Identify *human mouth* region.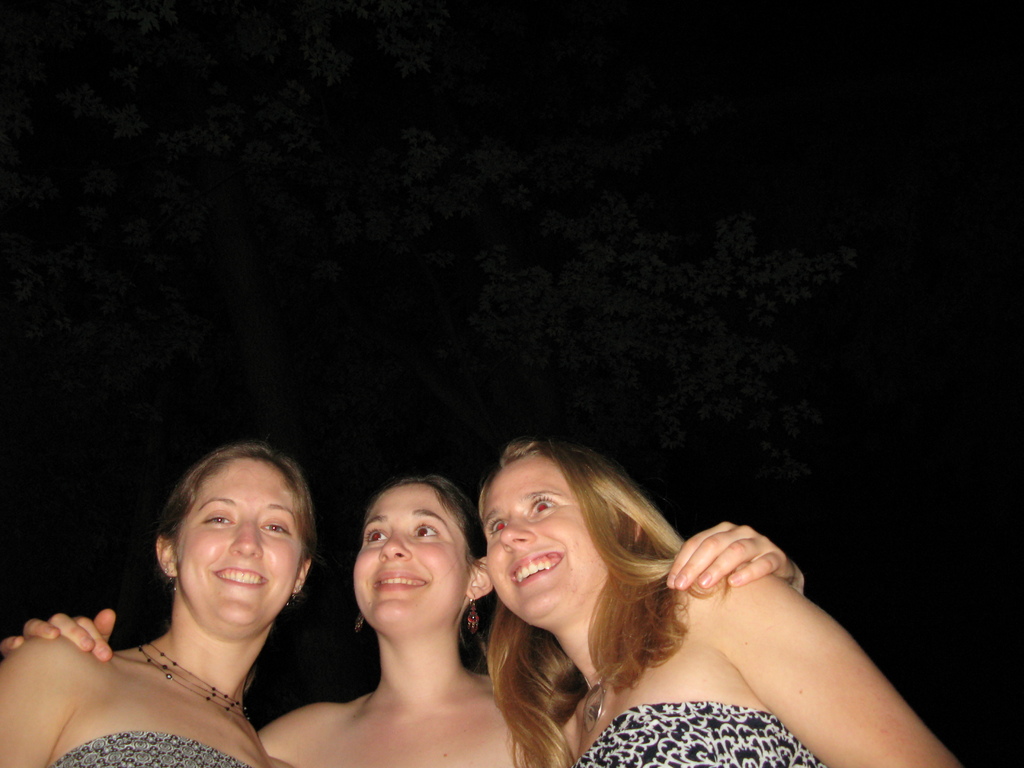
Region: <bbox>202, 553, 276, 602</bbox>.
